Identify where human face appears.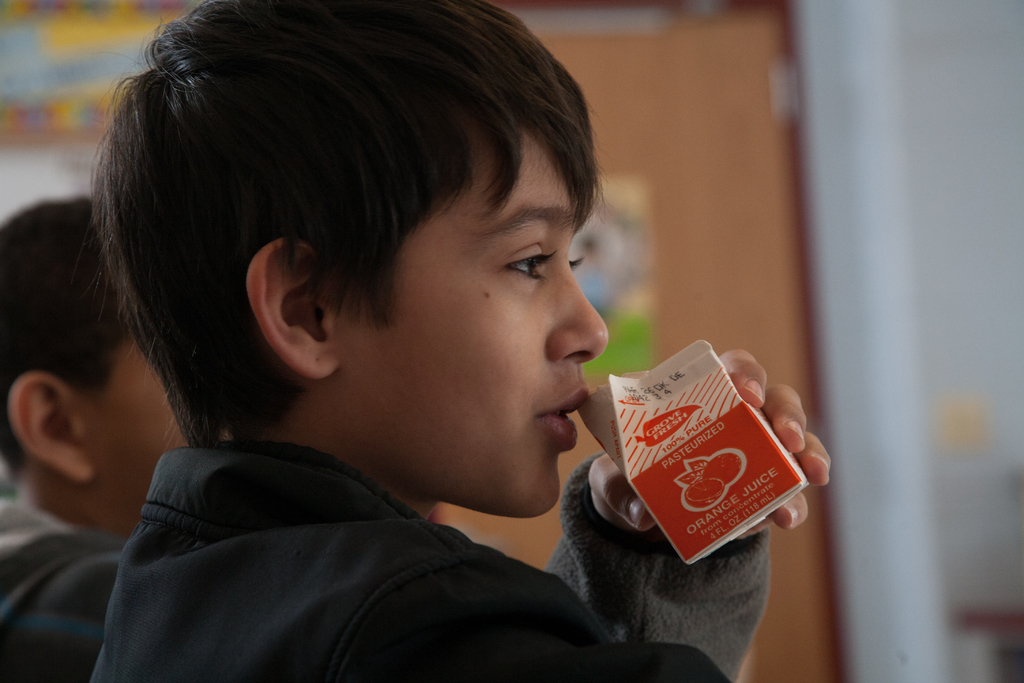
Appears at [left=86, top=338, right=189, bottom=501].
